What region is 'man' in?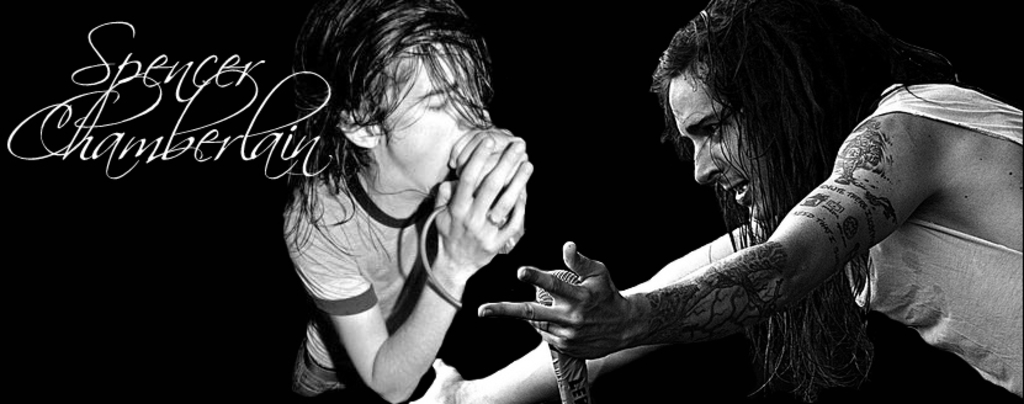
(246,0,555,403).
